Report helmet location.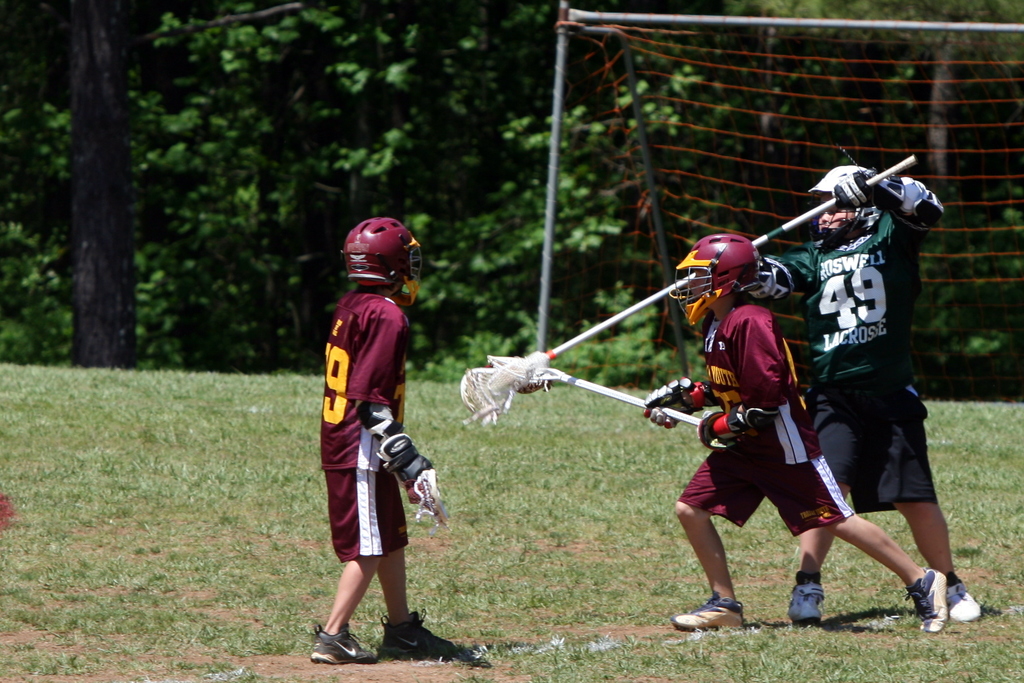
Report: bbox(814, 156, 895, 252).
